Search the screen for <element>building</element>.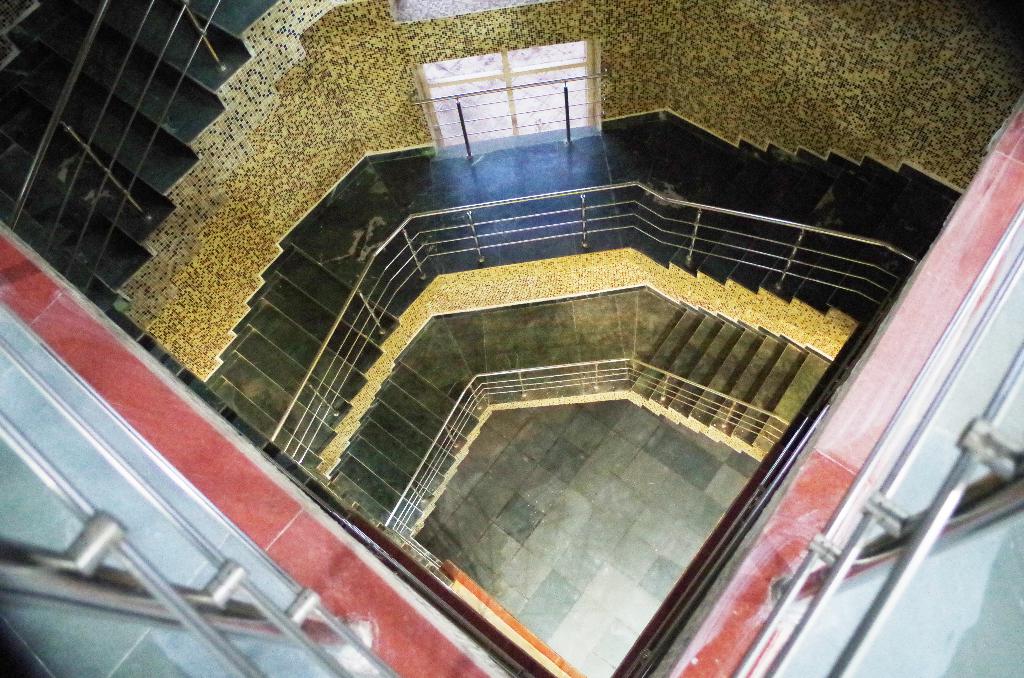
Found at x1=0 y1=0 x2=1023 y2=671.
